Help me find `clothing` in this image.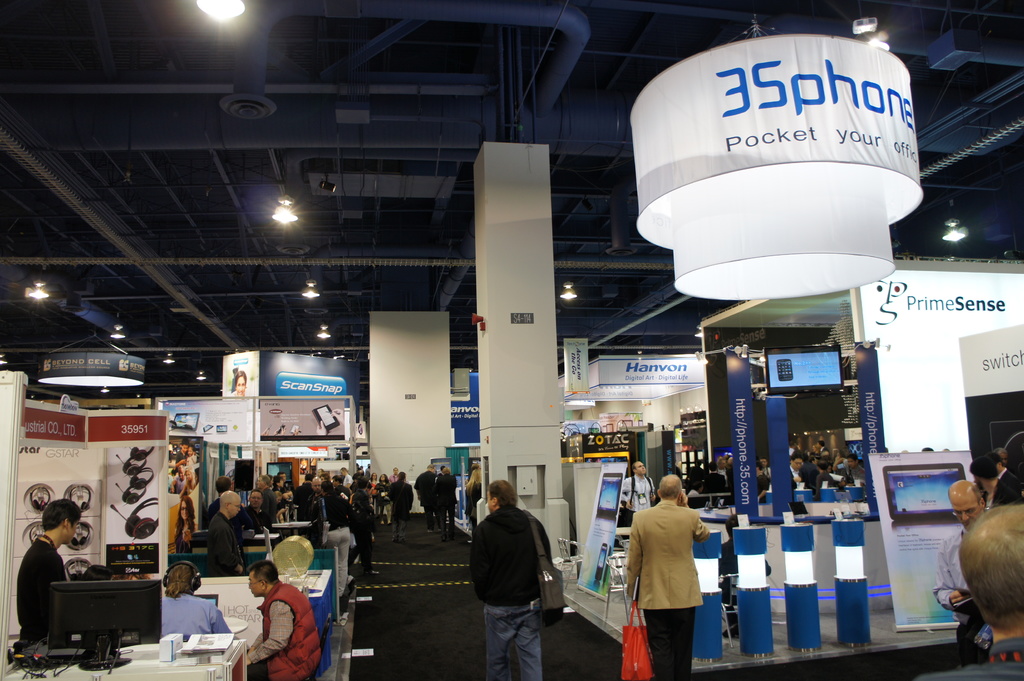
Found it: (x1=605, y1=468, x2=657, y2=518).
